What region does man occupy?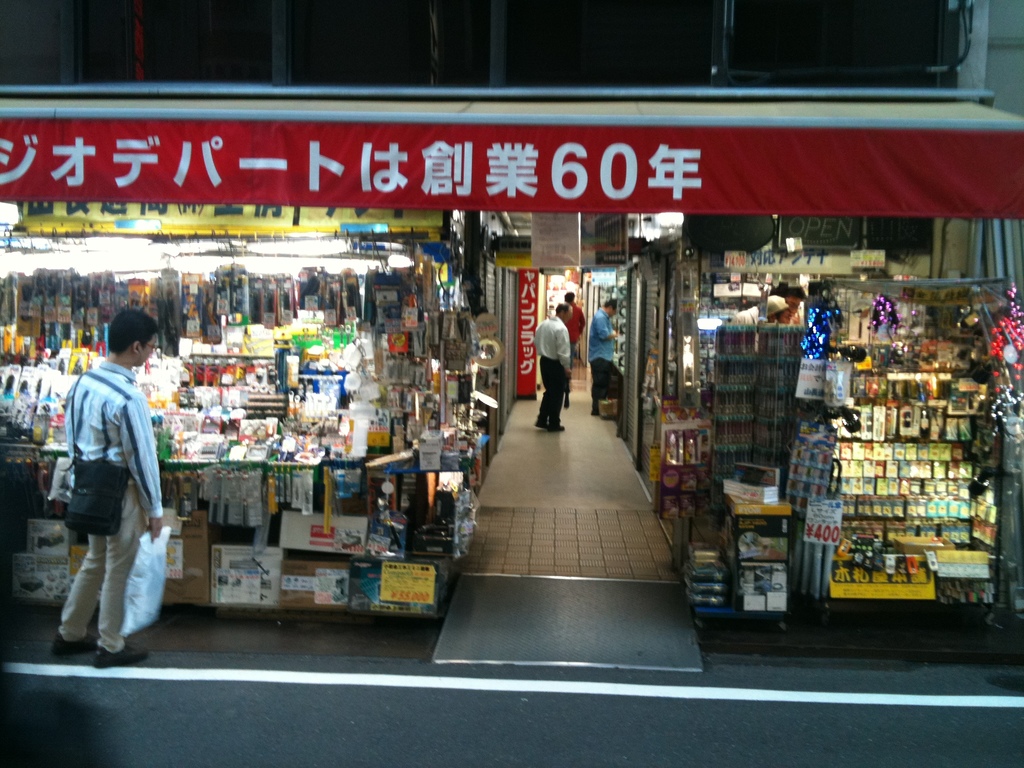
left=583, top=299, right=624, bottom=418.
